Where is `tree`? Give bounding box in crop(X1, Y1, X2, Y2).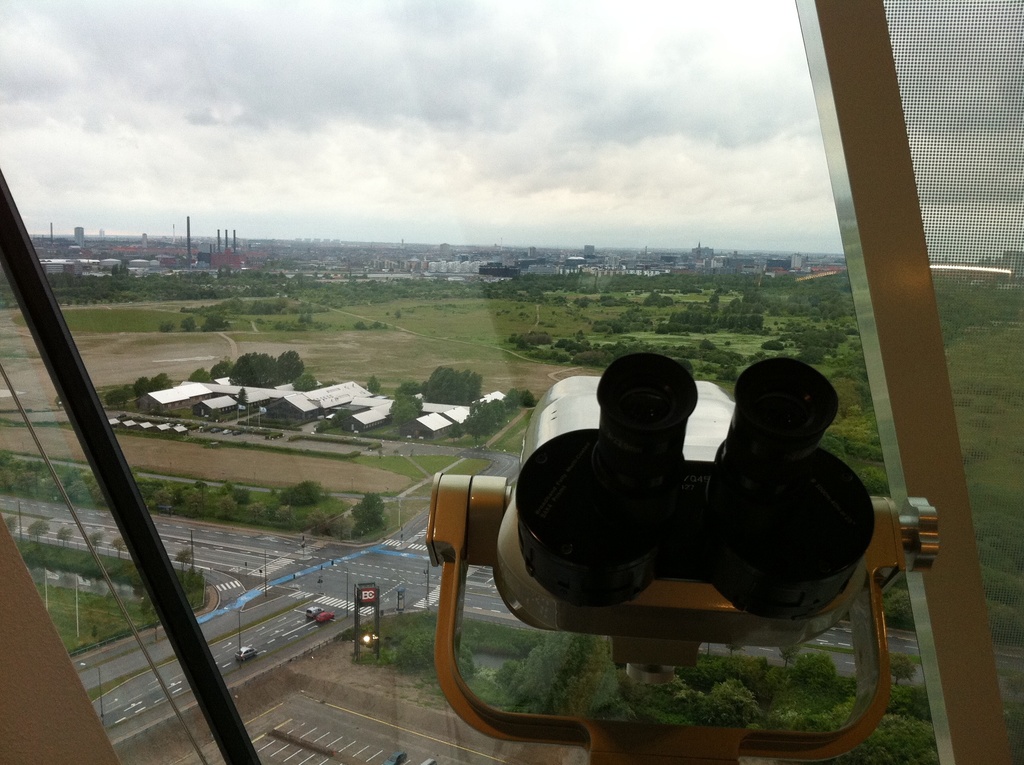
crop(189, 369, 216, 389).
